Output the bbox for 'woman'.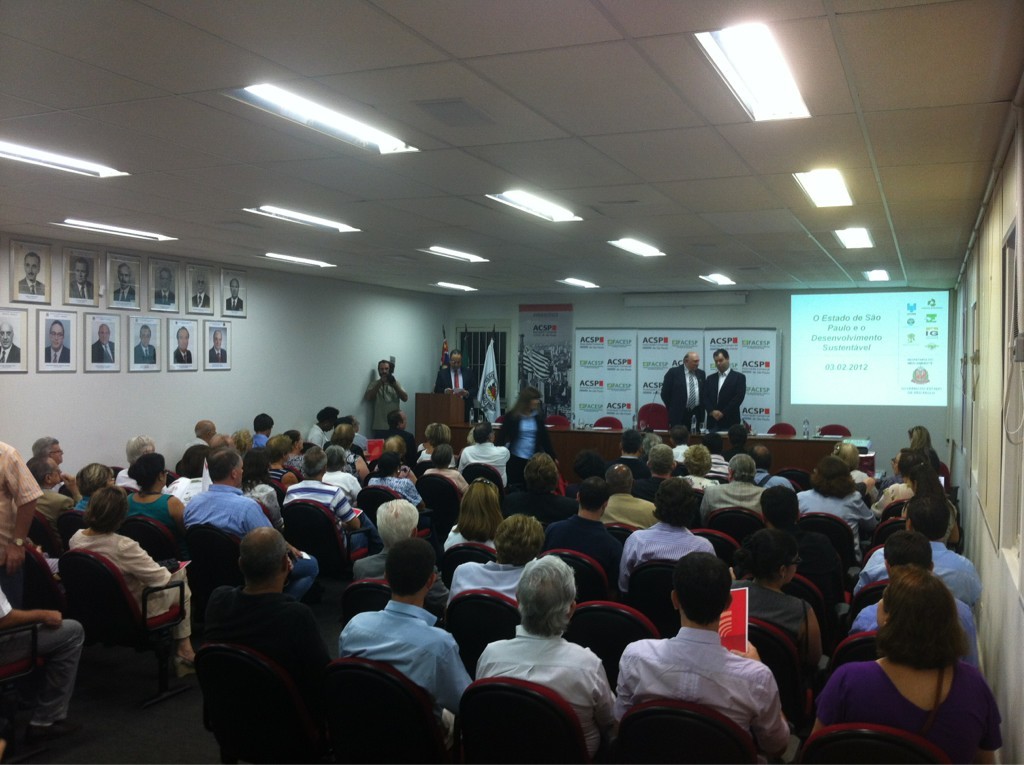
[x1=238, y1=452, x2=286, y2=527].
